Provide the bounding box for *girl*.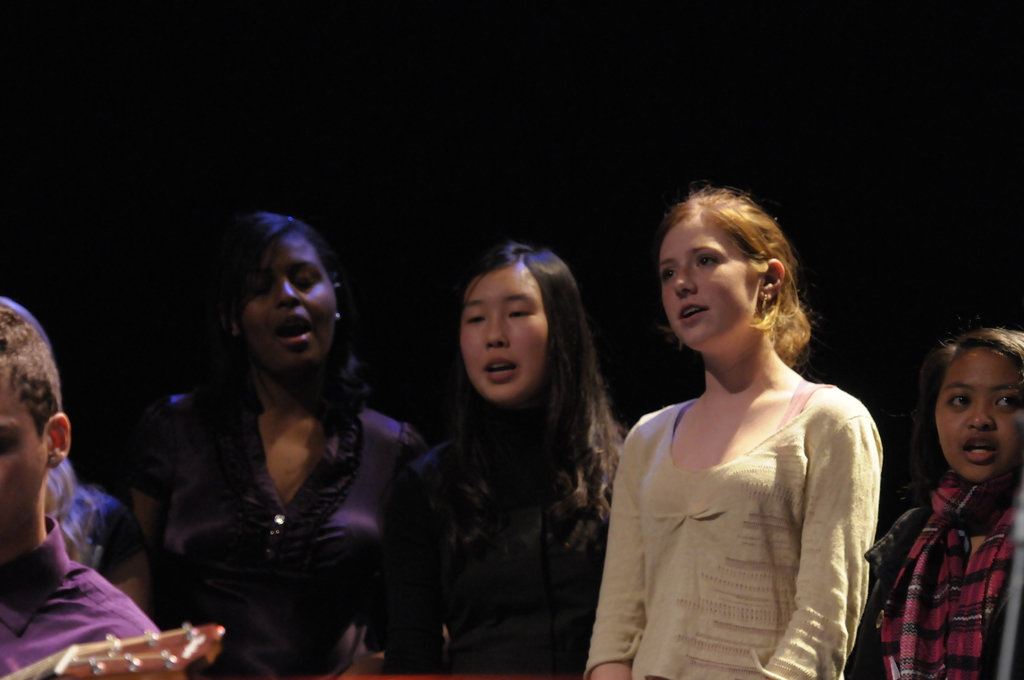
x1=388, y1=241, x2=622, y2=677.
